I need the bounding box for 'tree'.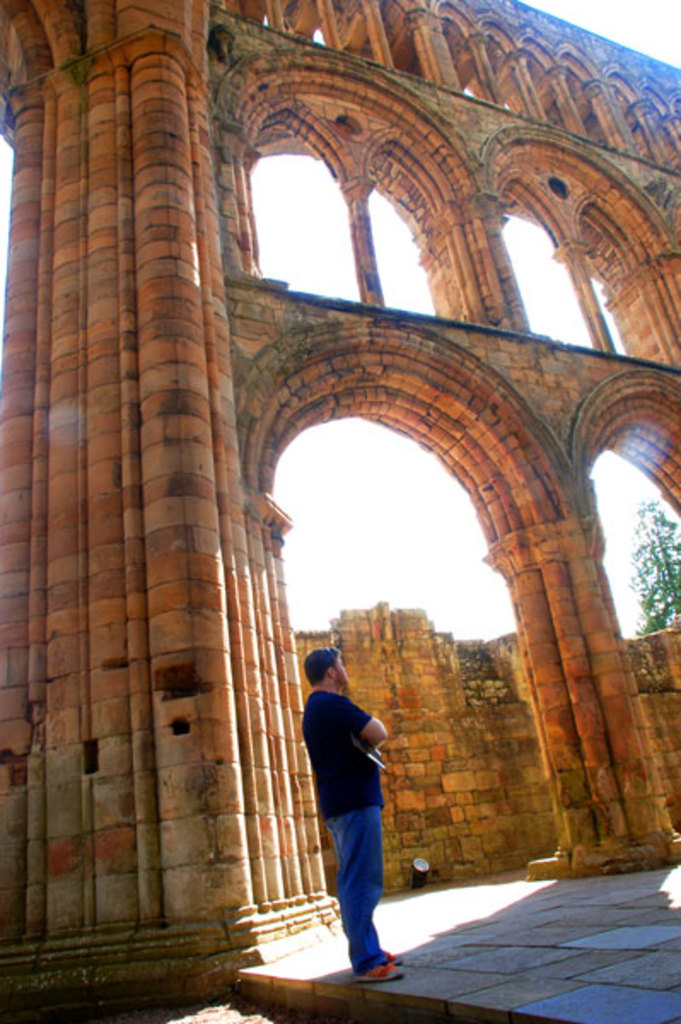
Here it is: rect(633, 503, 679, 633).
